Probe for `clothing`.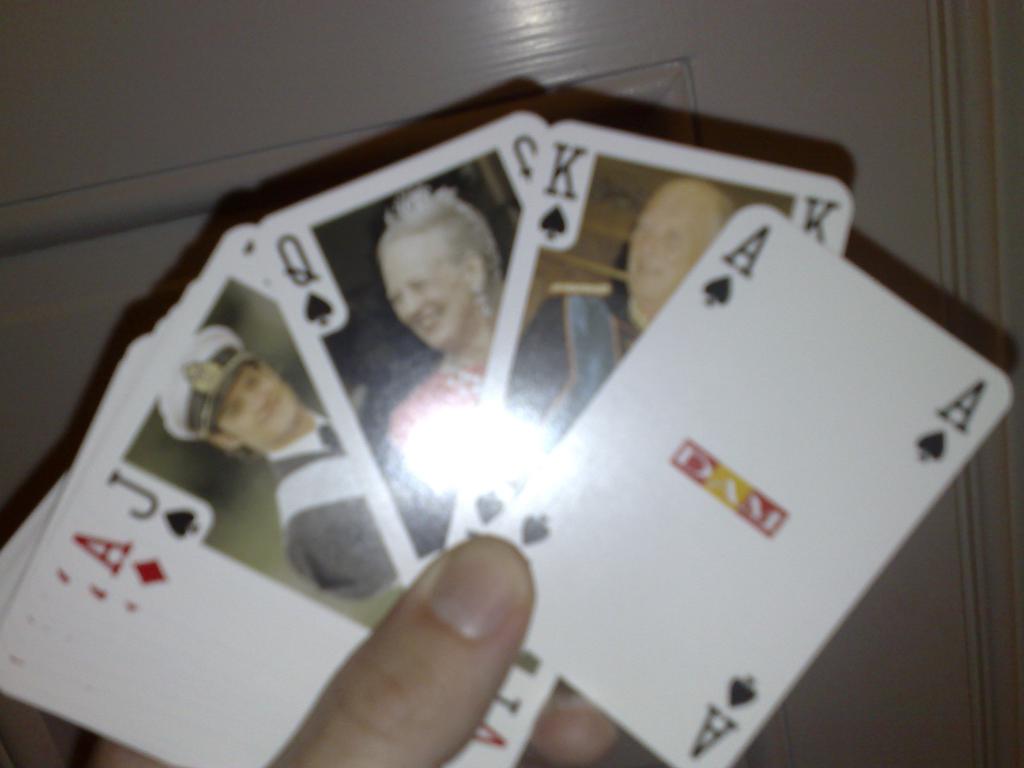
Probe result: bbox(387, 356, 485, 495).
